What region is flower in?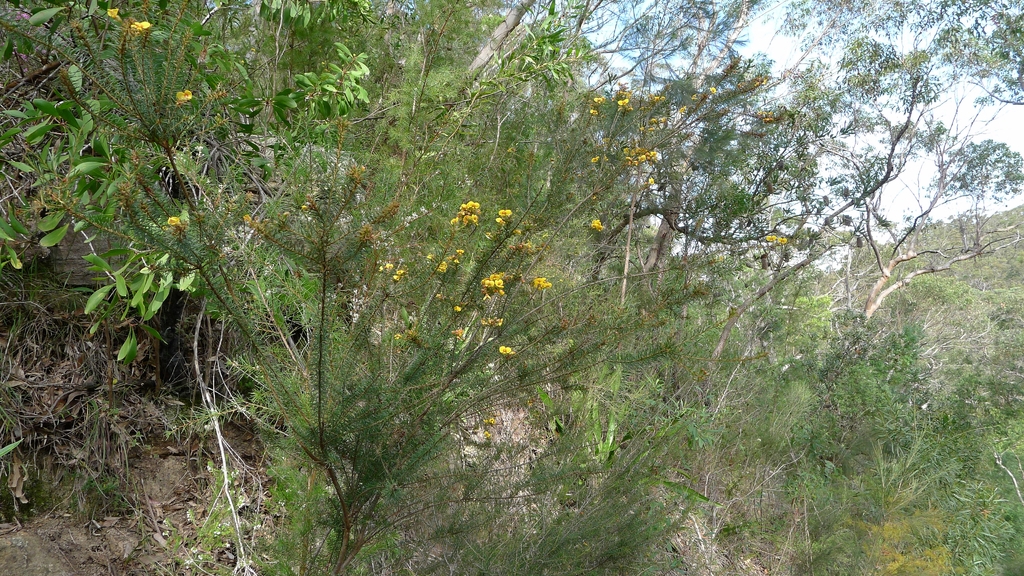
box(643, 109, 665, 132).
